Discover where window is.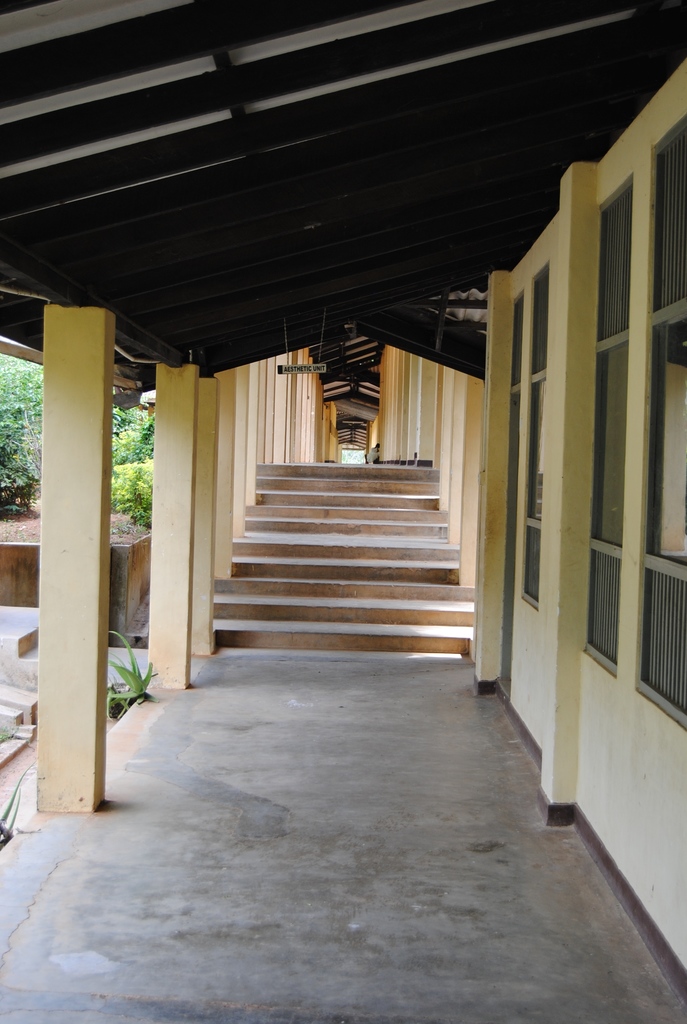
Discovered at 636 108 686 729.
